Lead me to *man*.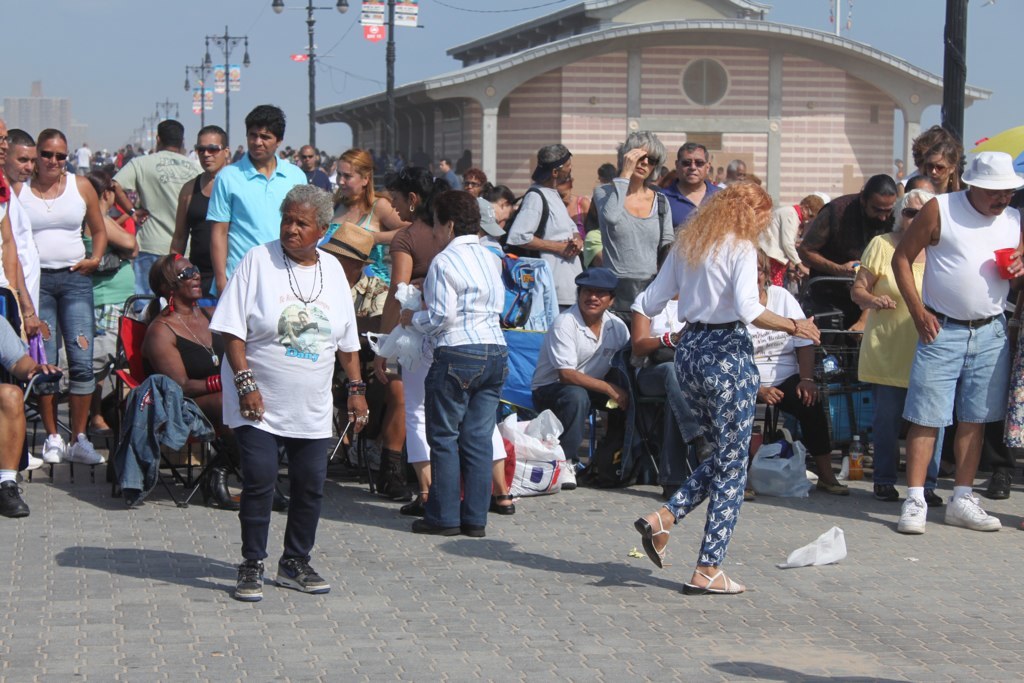
Lead to BBox(297, 144, 332, 195).
